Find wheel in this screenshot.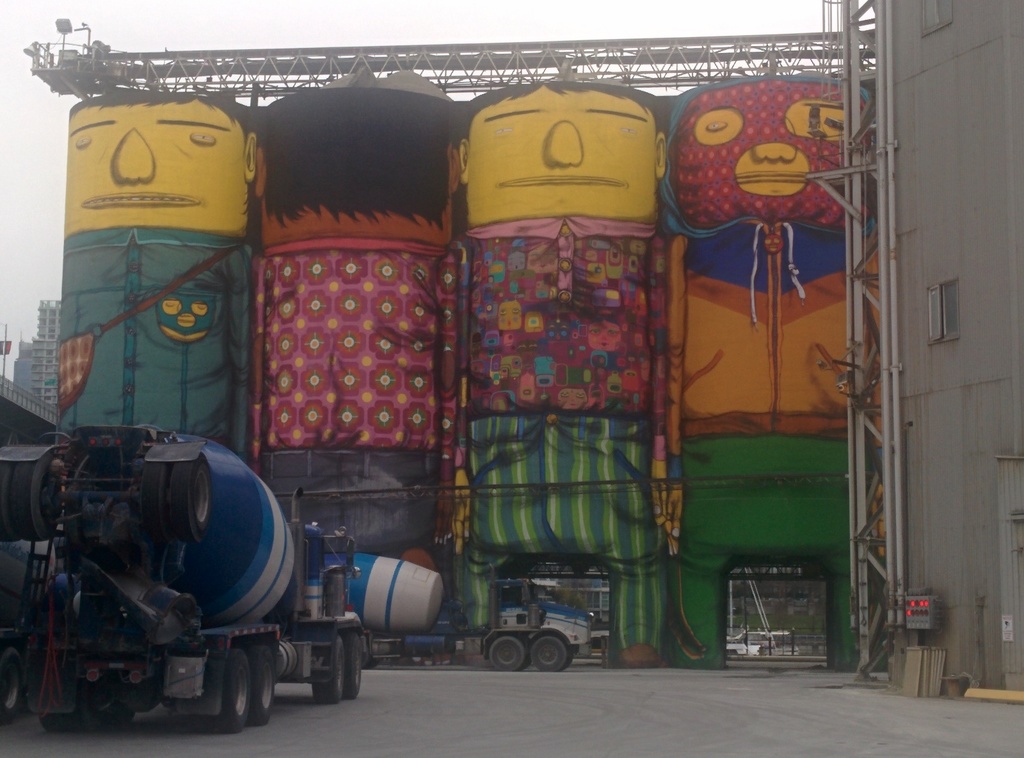
The bounding box for wheel is 44 711 80 738.
